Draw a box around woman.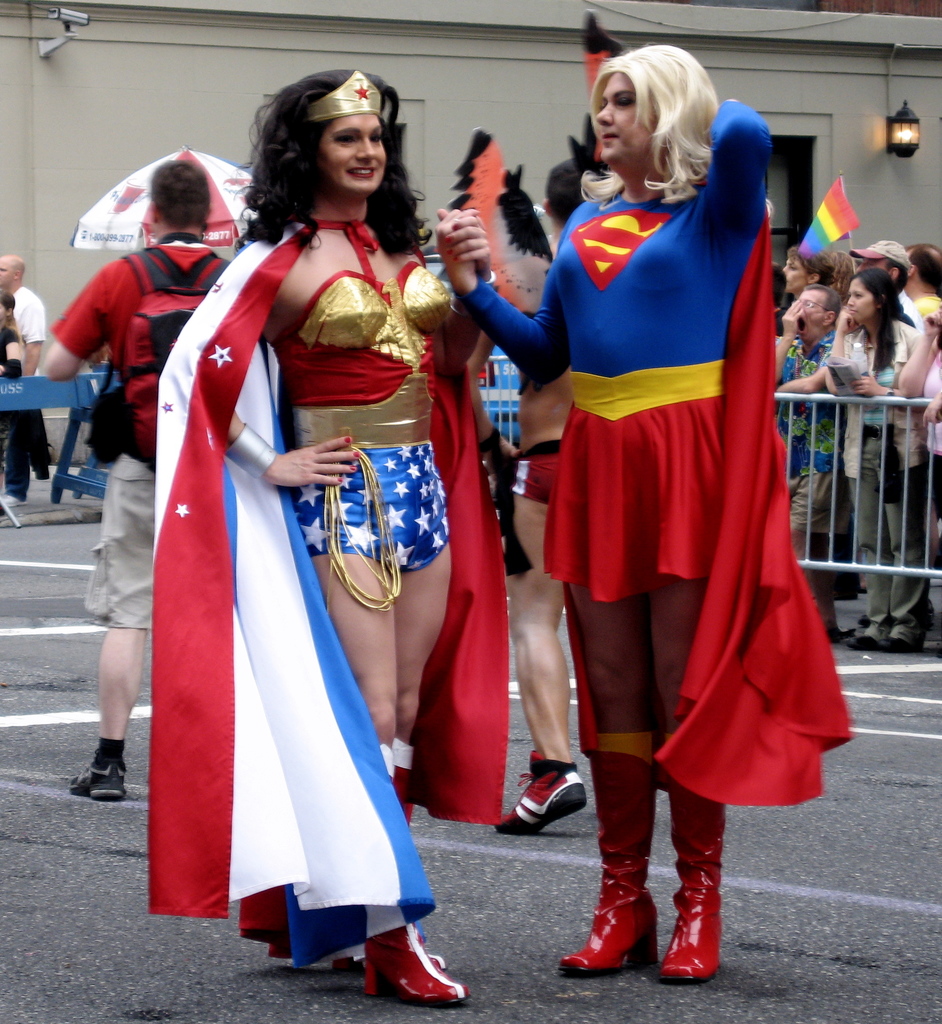
{"x1": 820, "y1": 266, "x2": 923, "y2": 659}.
